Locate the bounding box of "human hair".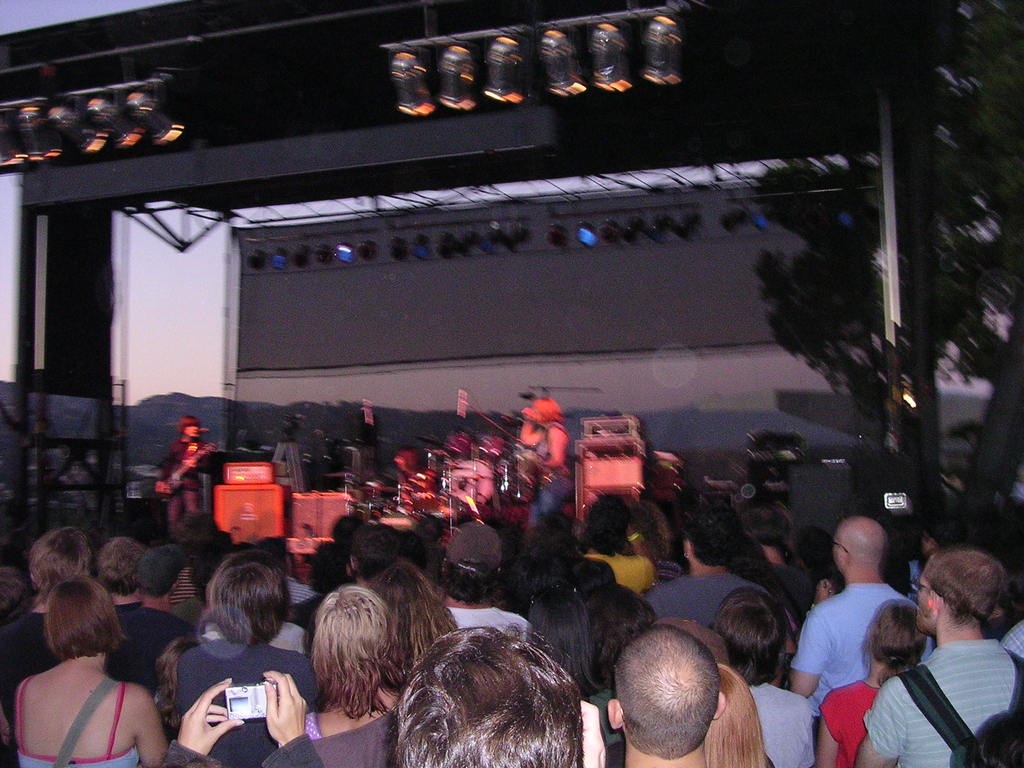
Bounding box: <box>732,532,794,607</box>.
